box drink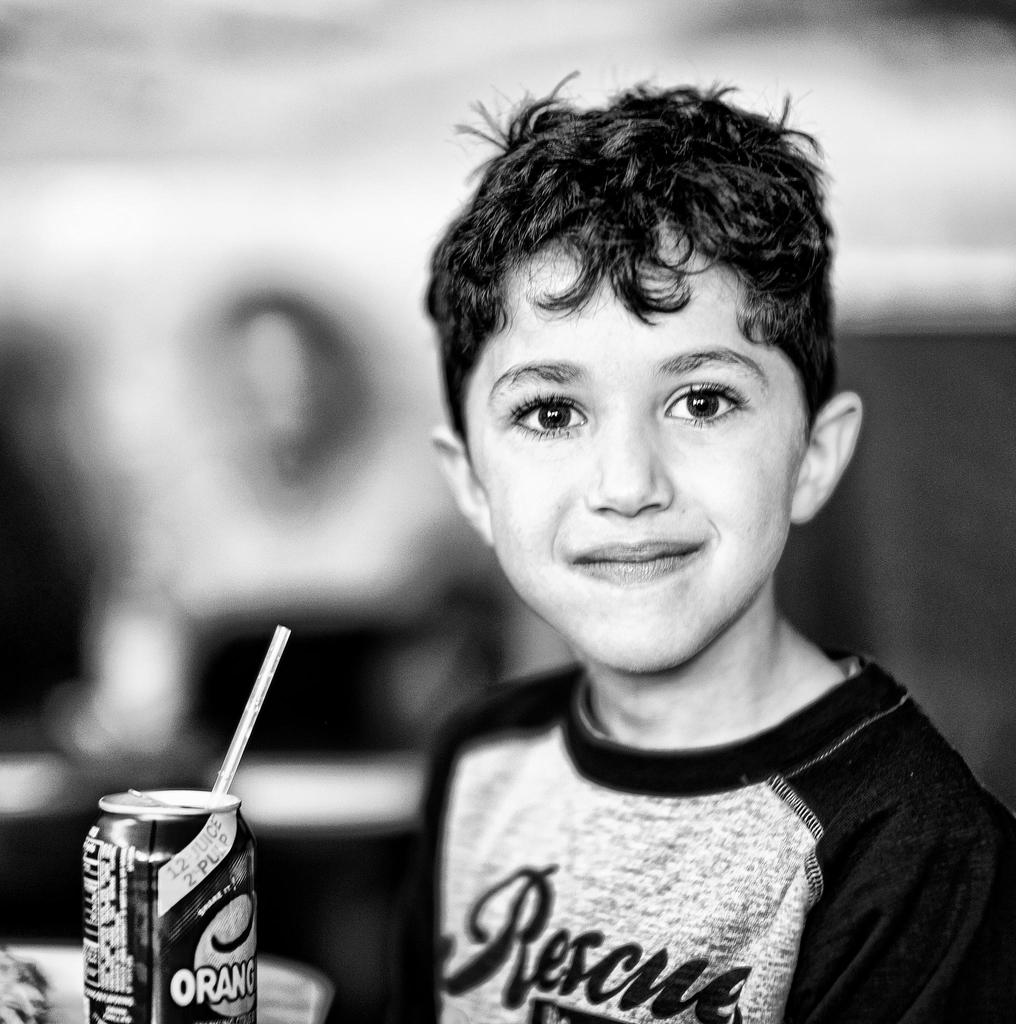
76/766/274/1023
